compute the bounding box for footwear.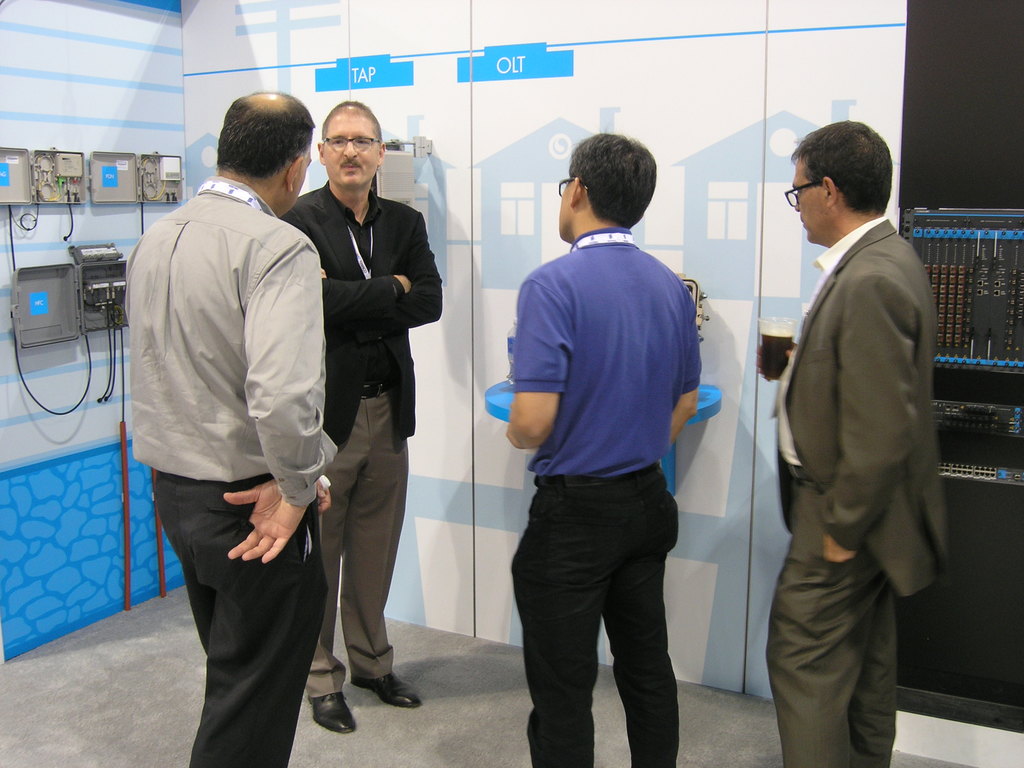
[305,689,360,733].
